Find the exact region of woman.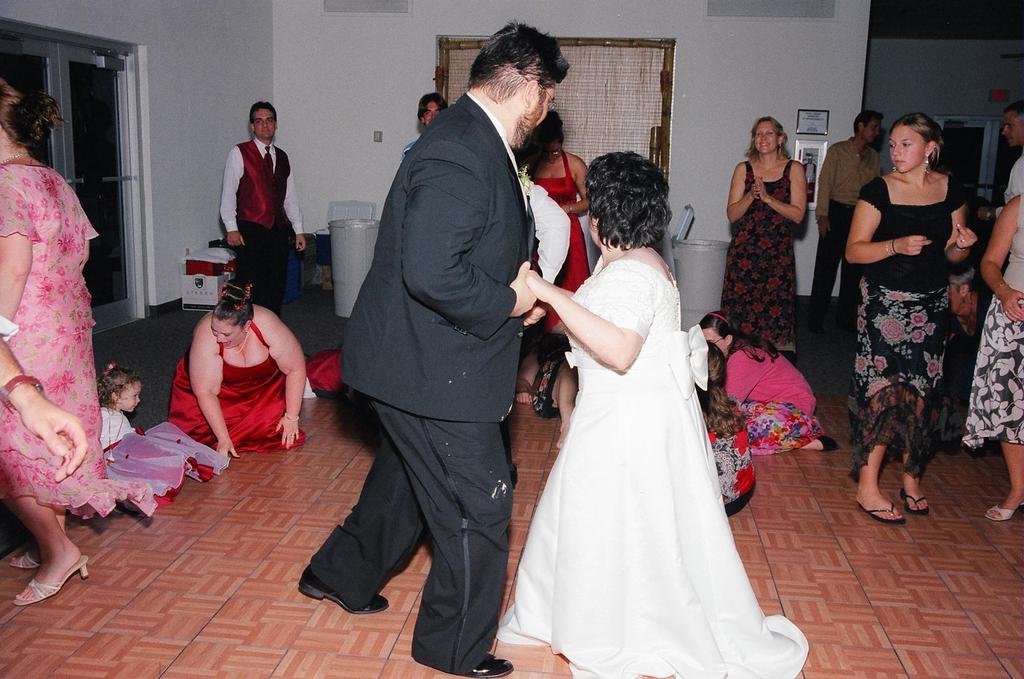
Exact region: region(842, 111, 982, 527).
